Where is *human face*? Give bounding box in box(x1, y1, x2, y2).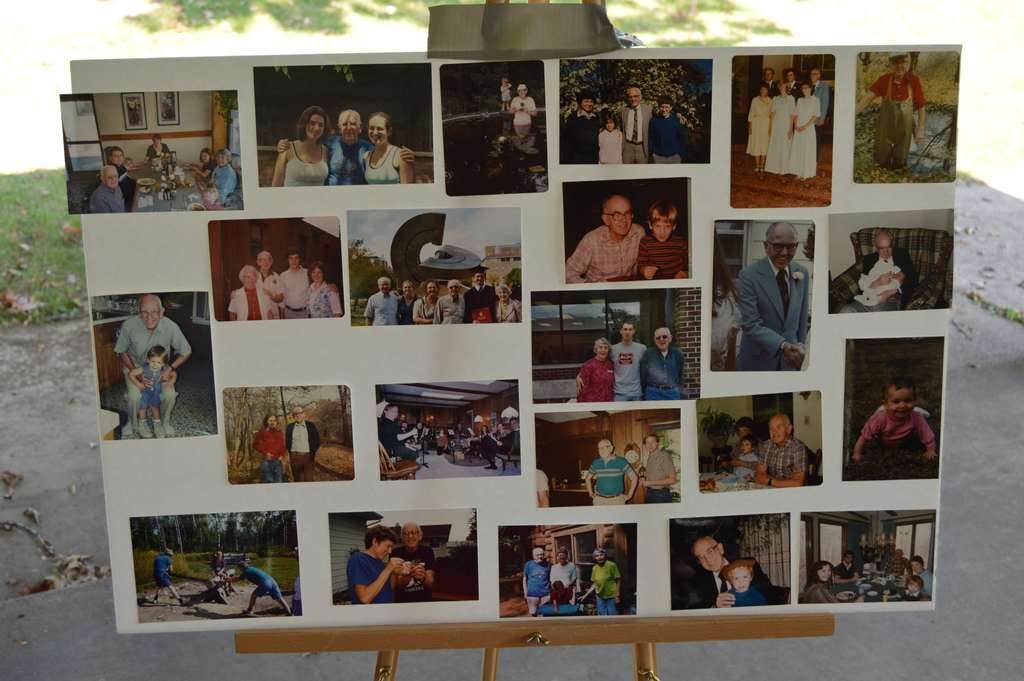
box(660, 101, 677, 116).
